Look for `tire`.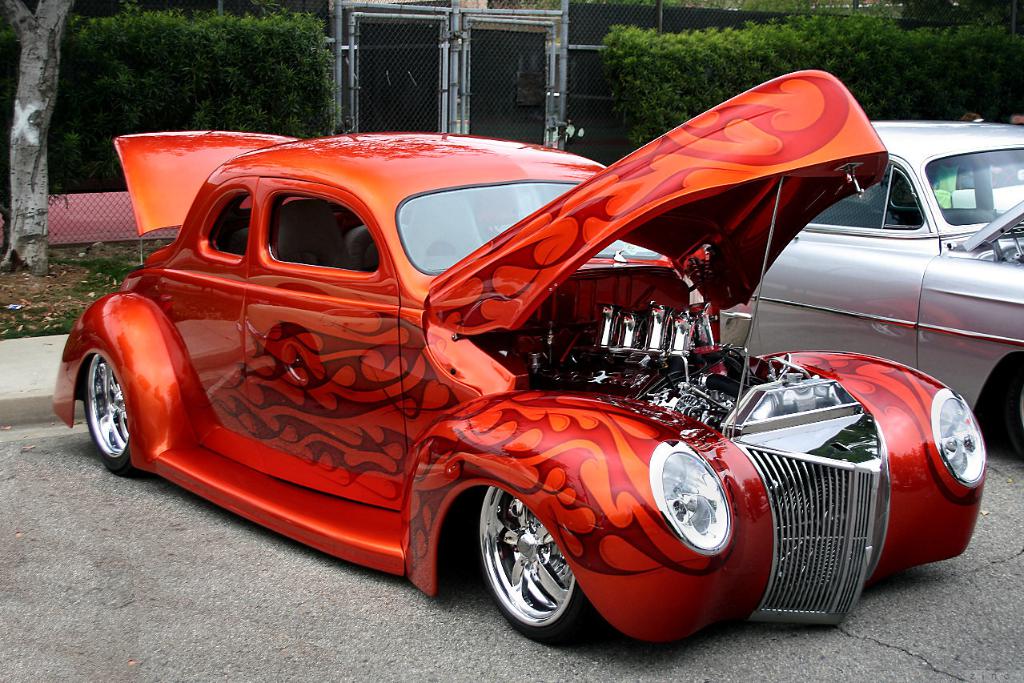
Found: 88/359/145/472.
